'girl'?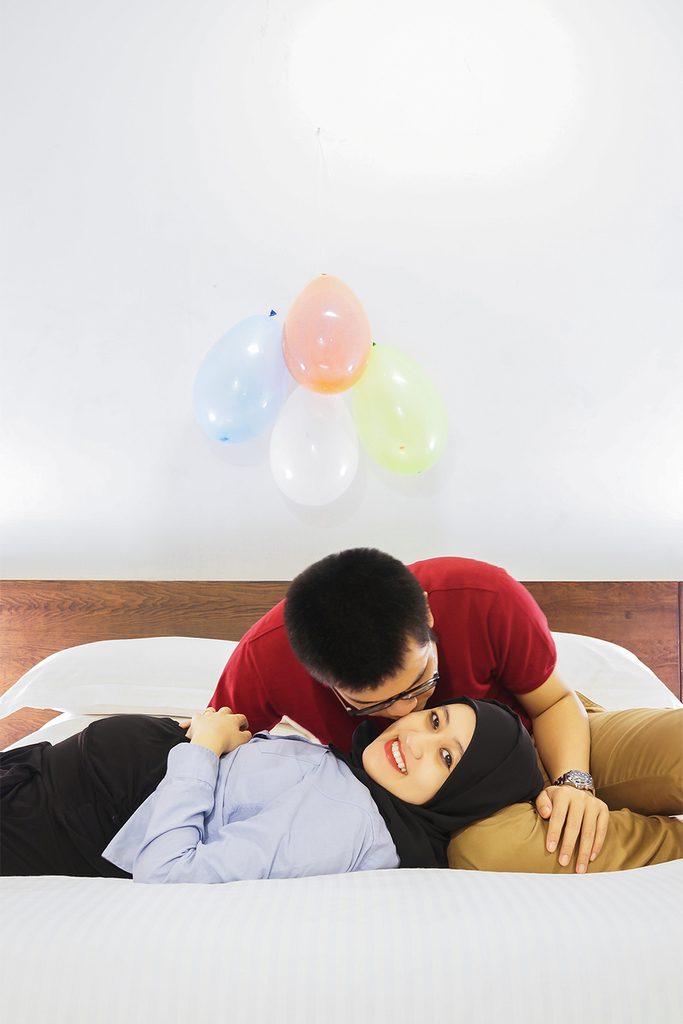
[0, 700, 549, 885]
